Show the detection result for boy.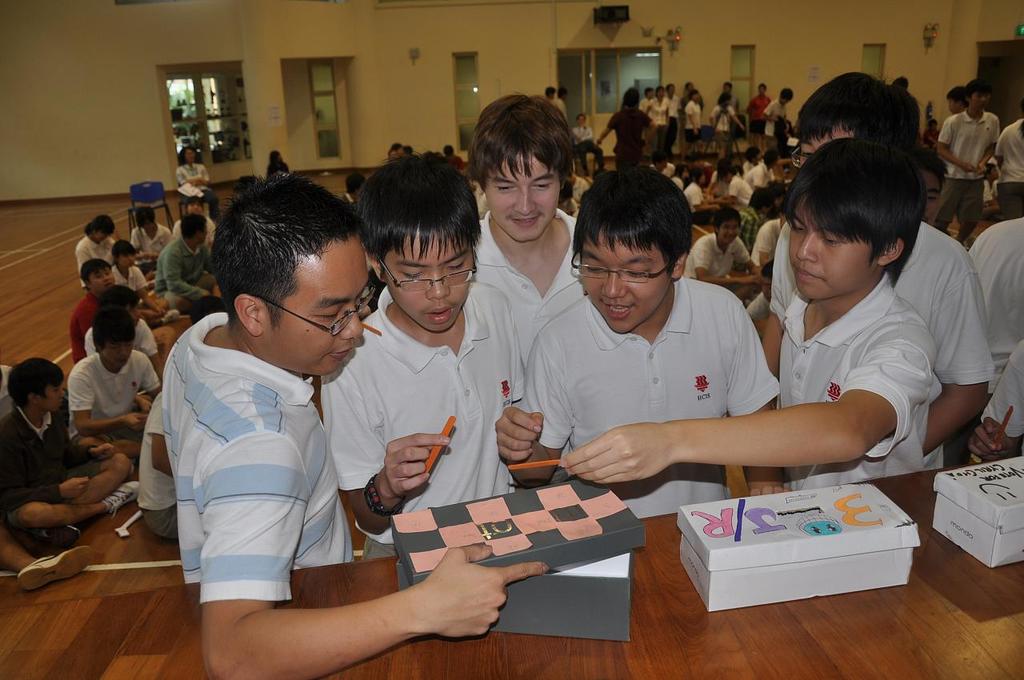
[318, 154, 527, 567].
